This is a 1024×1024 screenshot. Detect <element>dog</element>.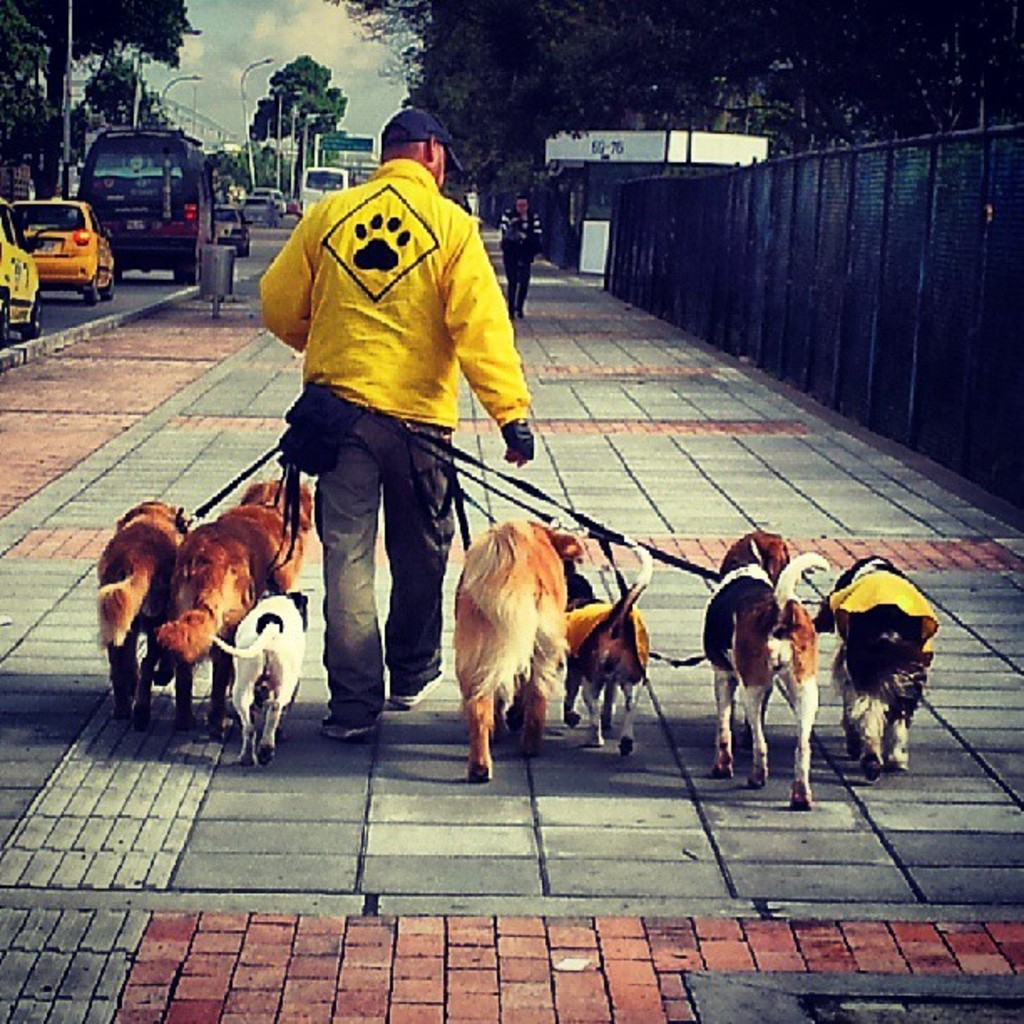
Rect(156, 479, 313, 745).
